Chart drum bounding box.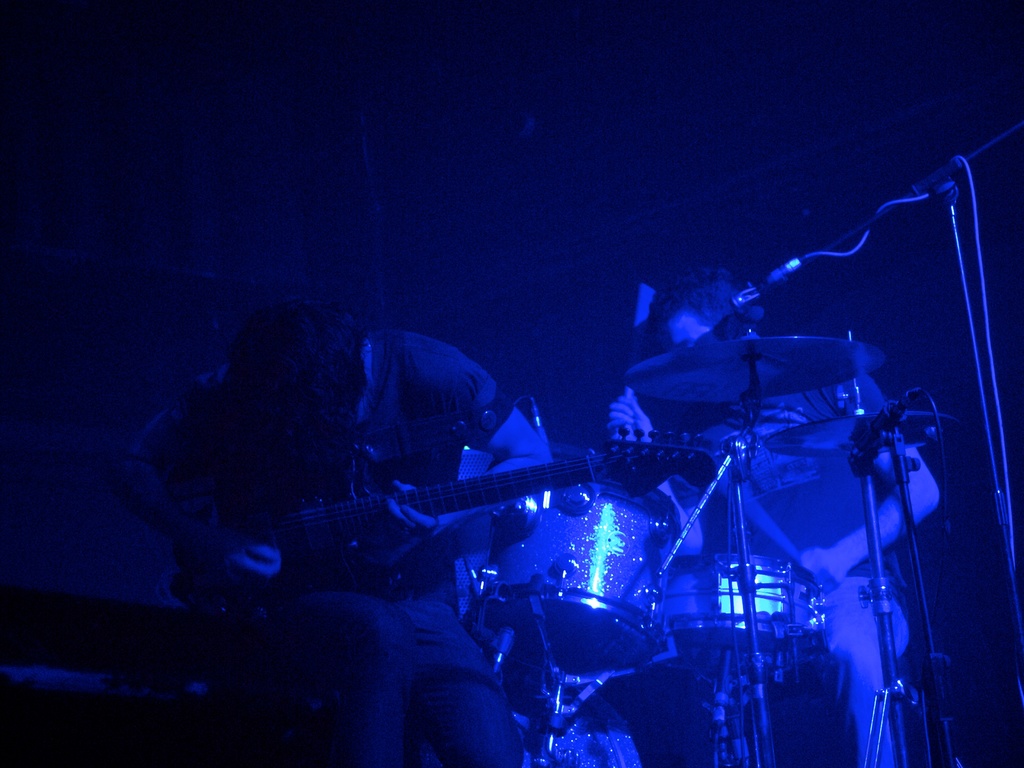
Charted: BBox(474, 477, 686, 676).
